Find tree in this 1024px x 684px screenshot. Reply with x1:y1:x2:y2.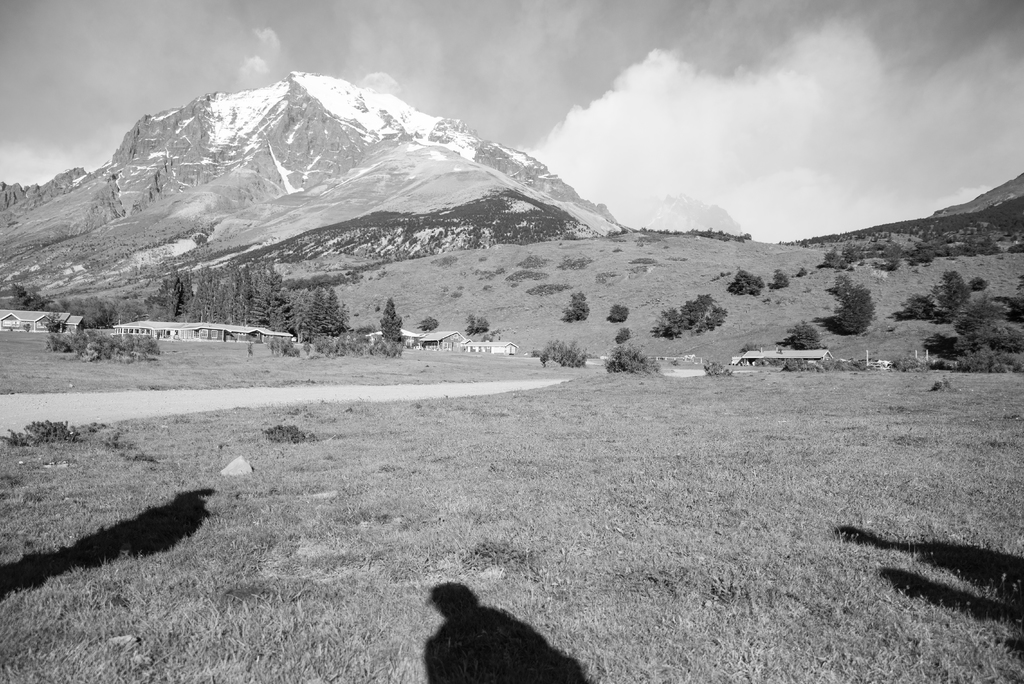
44:300:145:323.
